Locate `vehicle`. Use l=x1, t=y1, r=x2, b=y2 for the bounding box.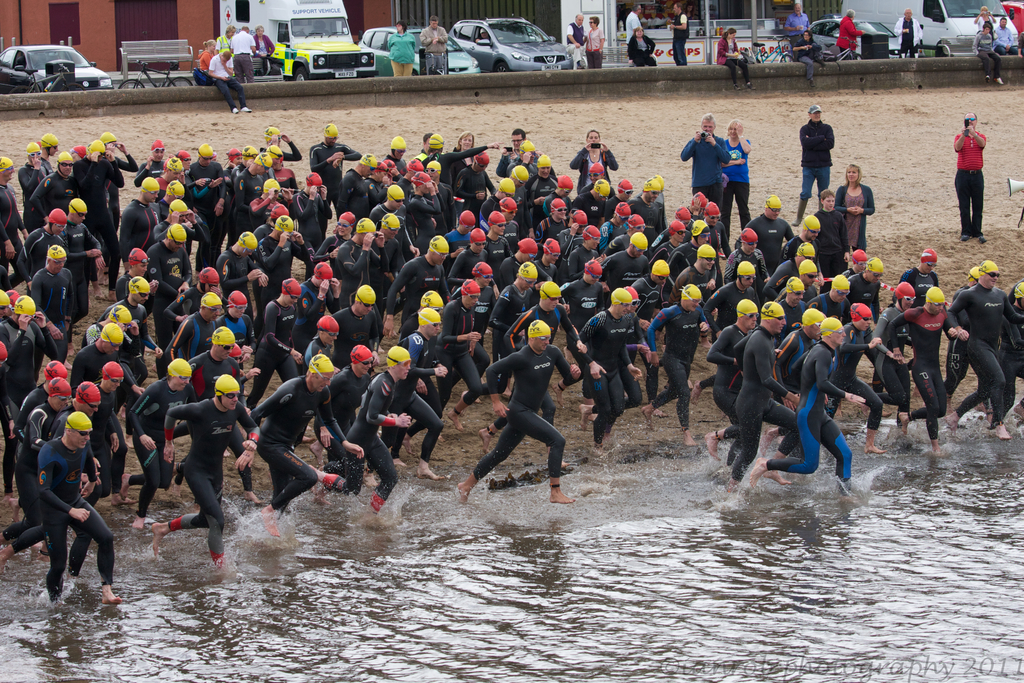
l=356, t=21, r=488, b=73.
